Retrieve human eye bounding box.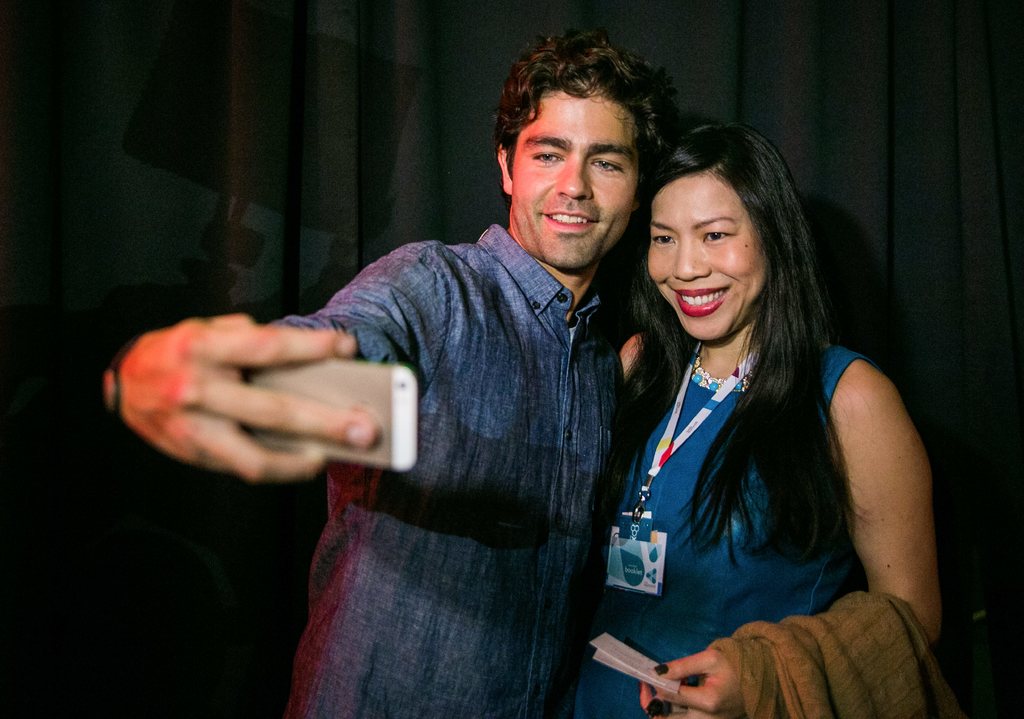
Bounding box: left=701, top=228, right=735, bottom=243.
